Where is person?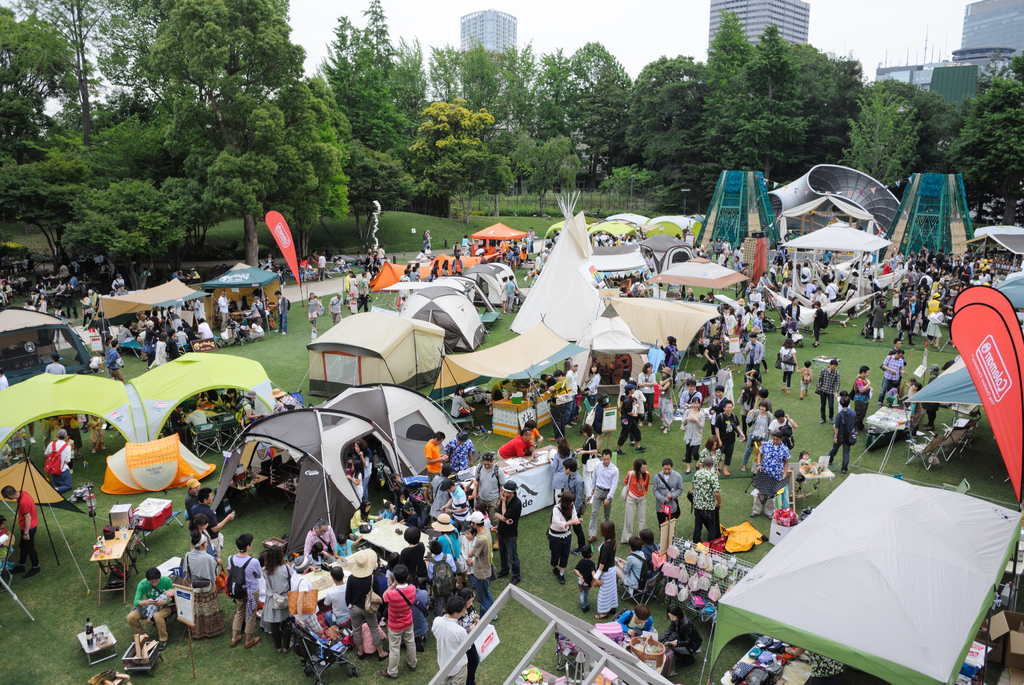
bbox=(794, 354, 811, 397).
